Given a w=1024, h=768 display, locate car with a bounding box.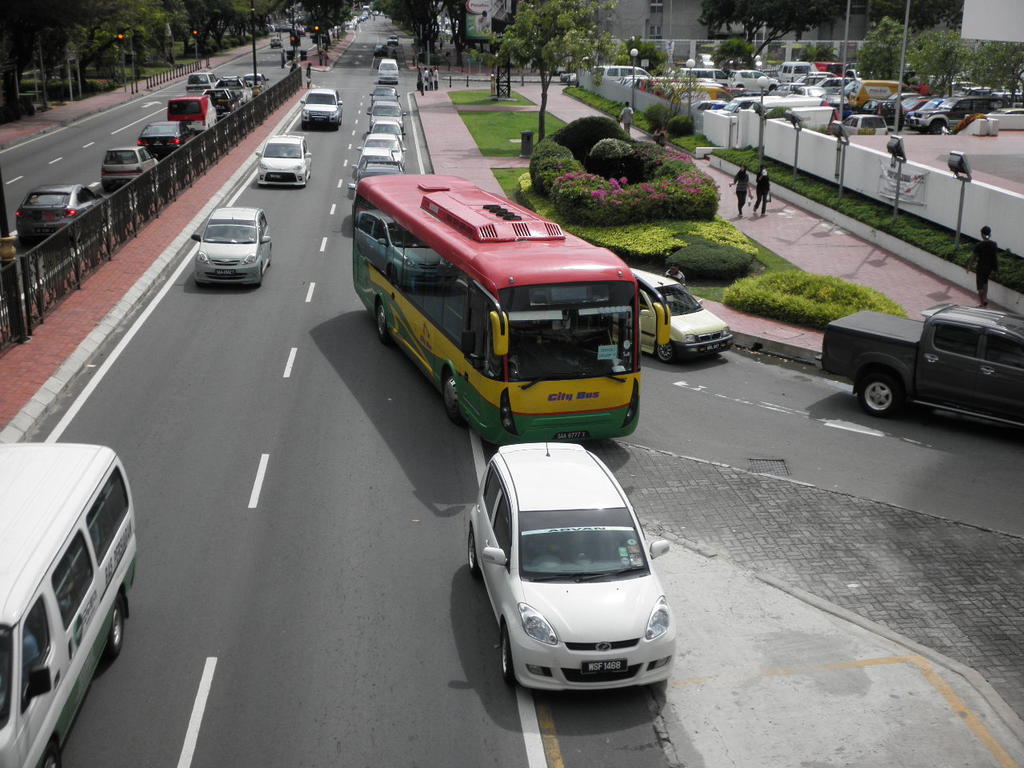
Located: detection(254, 126, 316, 190).
